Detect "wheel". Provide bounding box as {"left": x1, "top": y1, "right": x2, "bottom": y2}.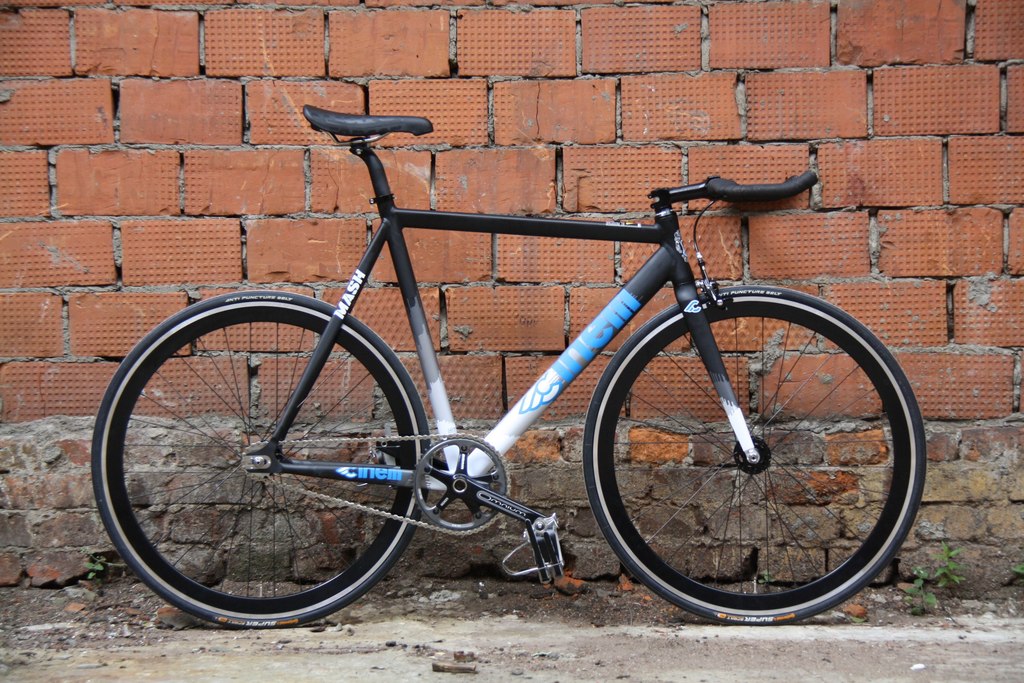
{"left": 94, "top": 285, "right": 447, "bottom": 632}.
